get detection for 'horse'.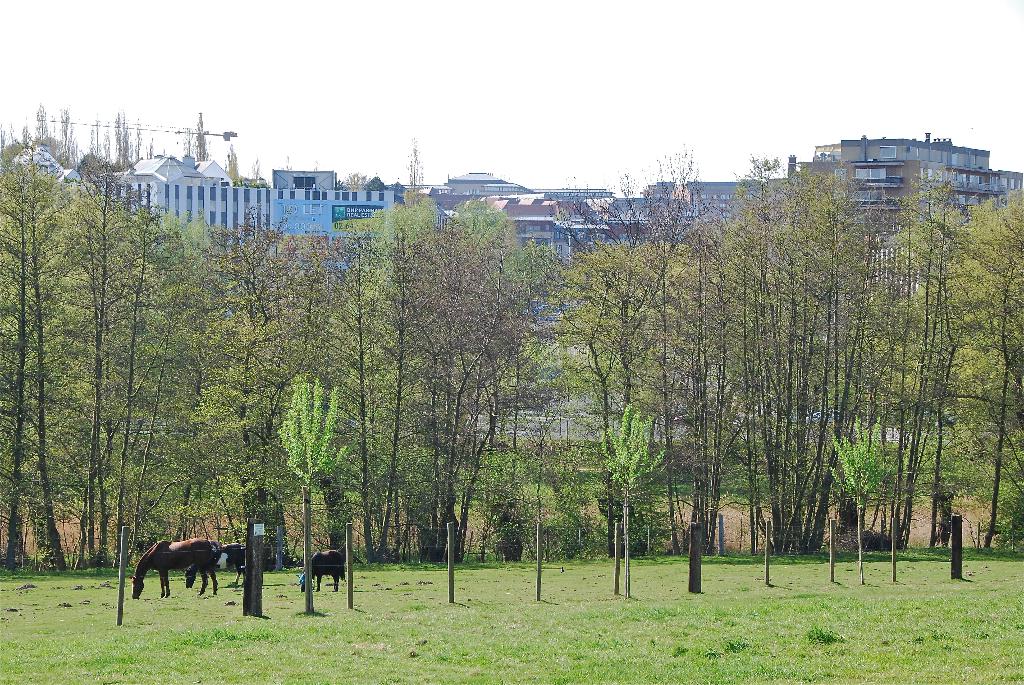
Detection: (left=296, top=552, right=348, bottom=592).
